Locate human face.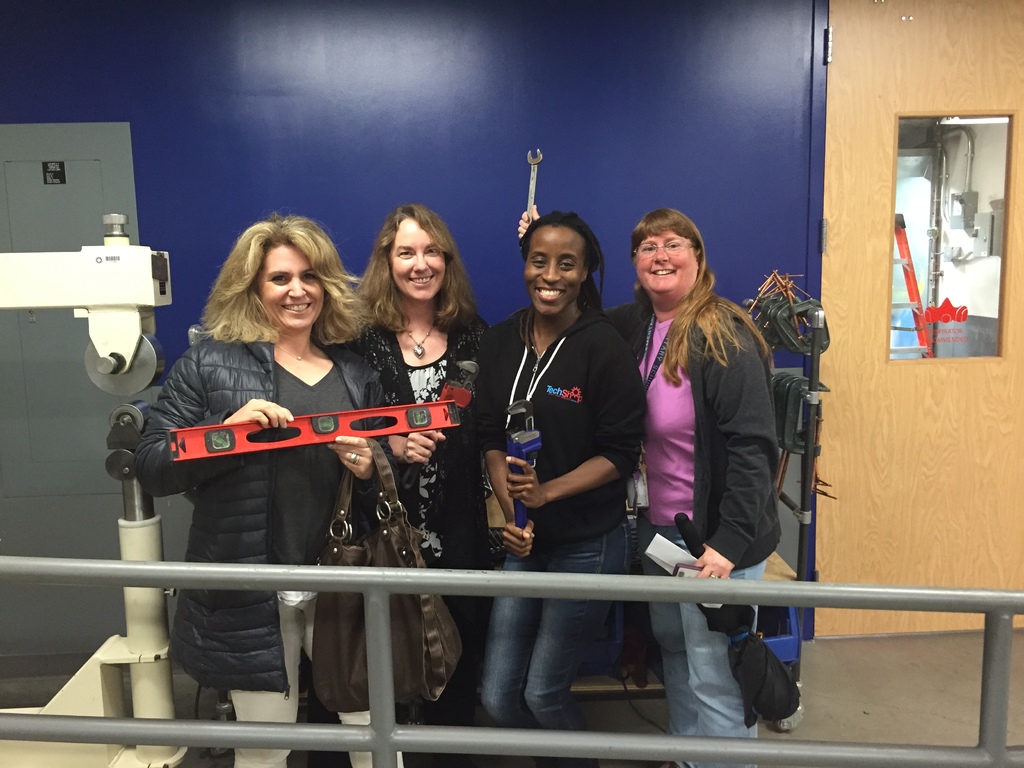
Bounding box: left=527, top=221, right=591, bottom=316.
